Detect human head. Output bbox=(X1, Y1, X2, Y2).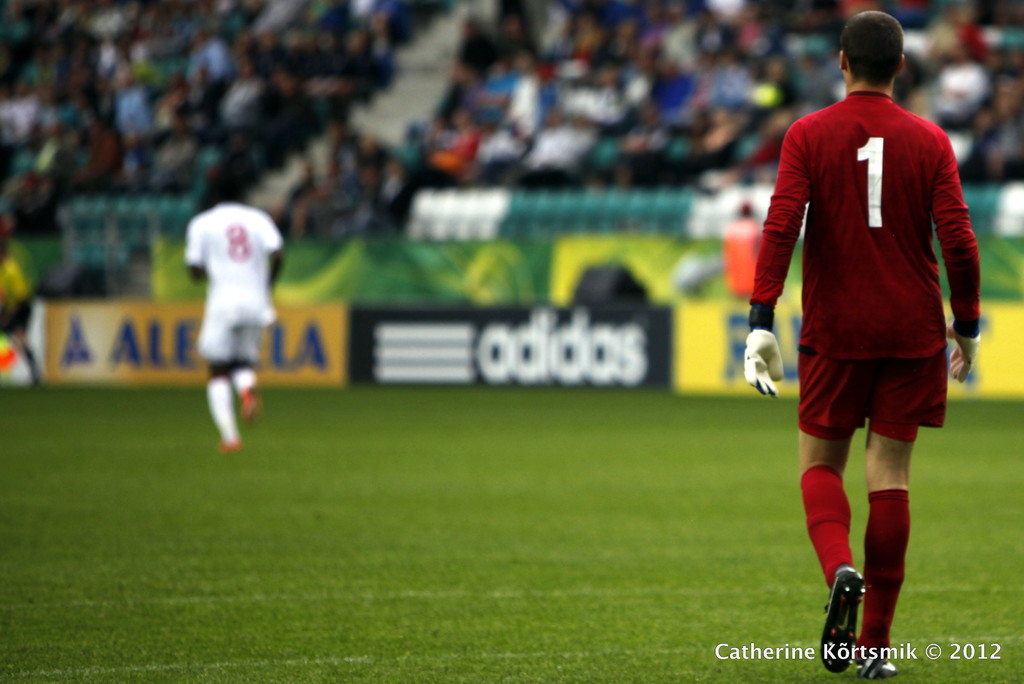
bbox=(832, 16, 921, 83).
